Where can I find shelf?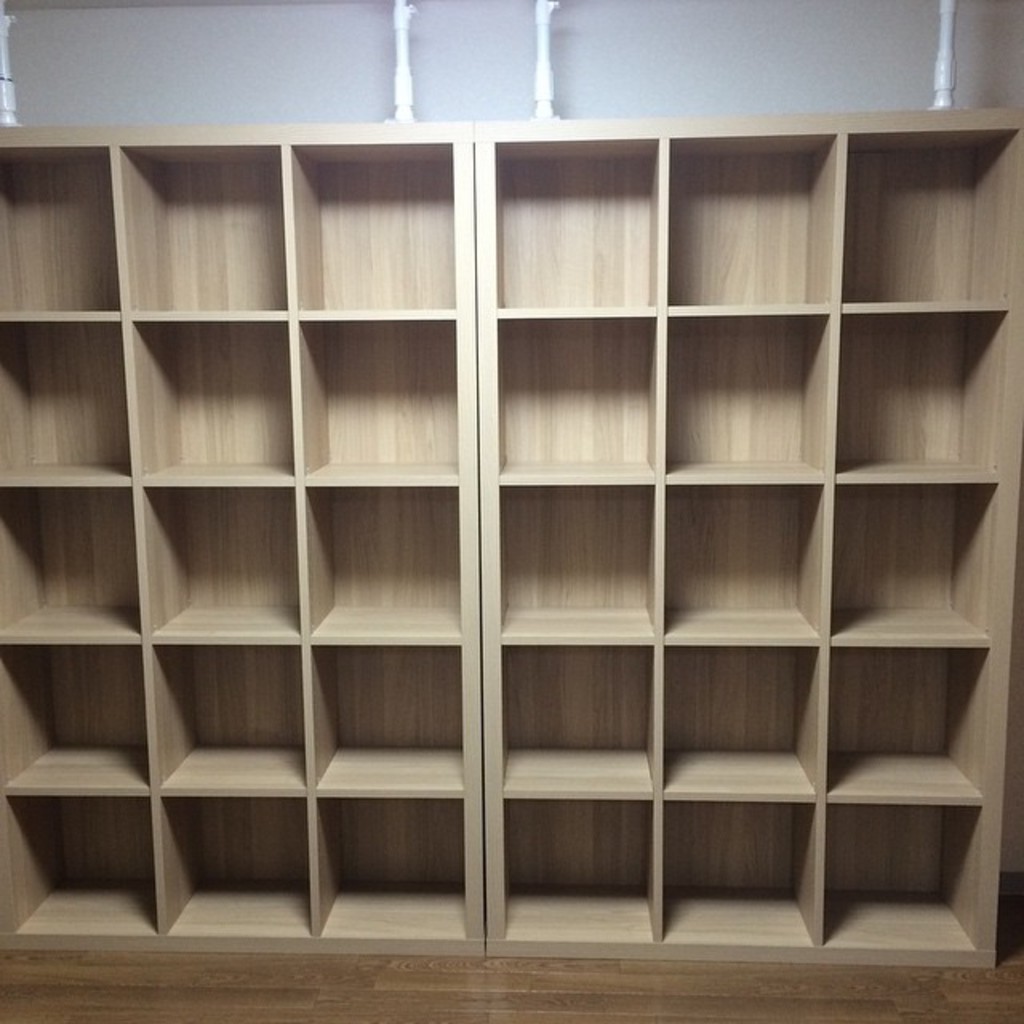
You can find it at [648,120,840,322].
